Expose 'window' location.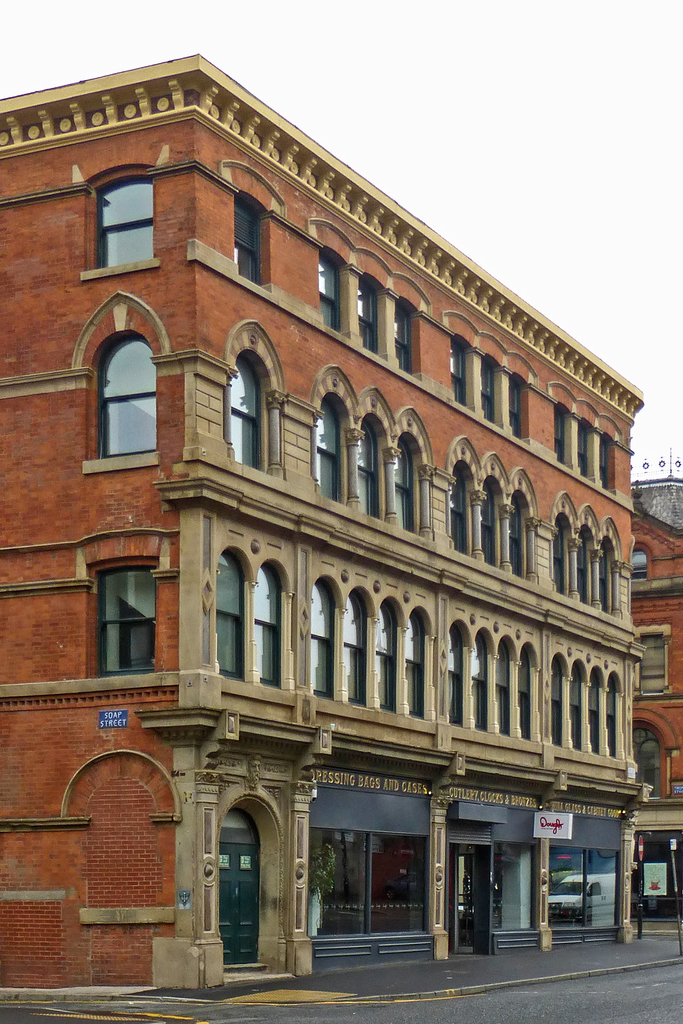
Exposed at [219, 547, 251, 685].
